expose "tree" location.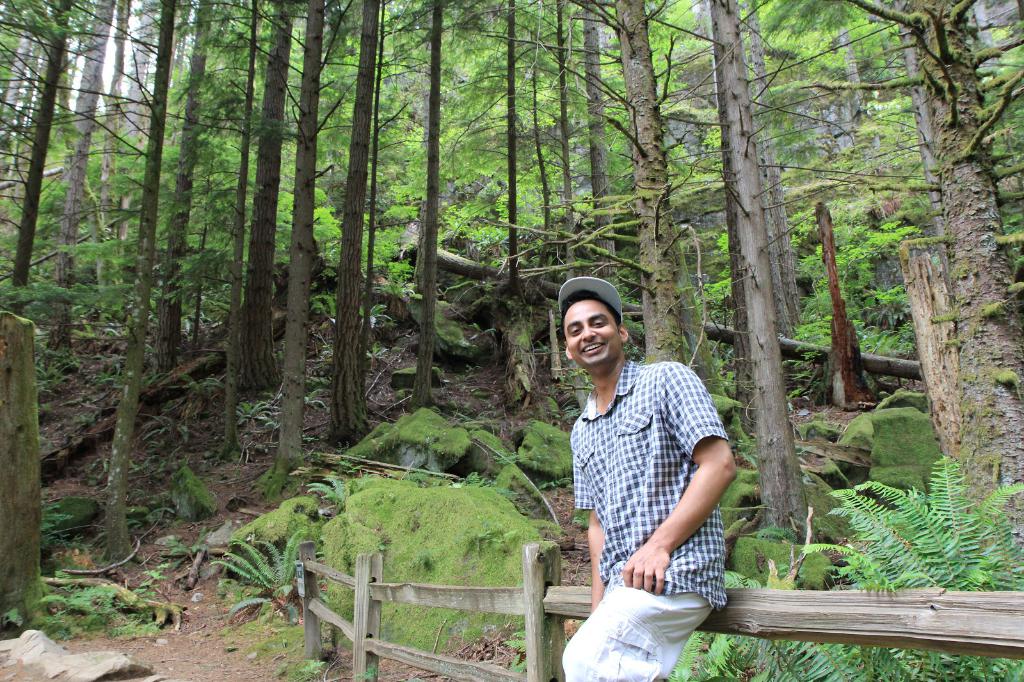
Exposed at 220, 0, 351, 474.
